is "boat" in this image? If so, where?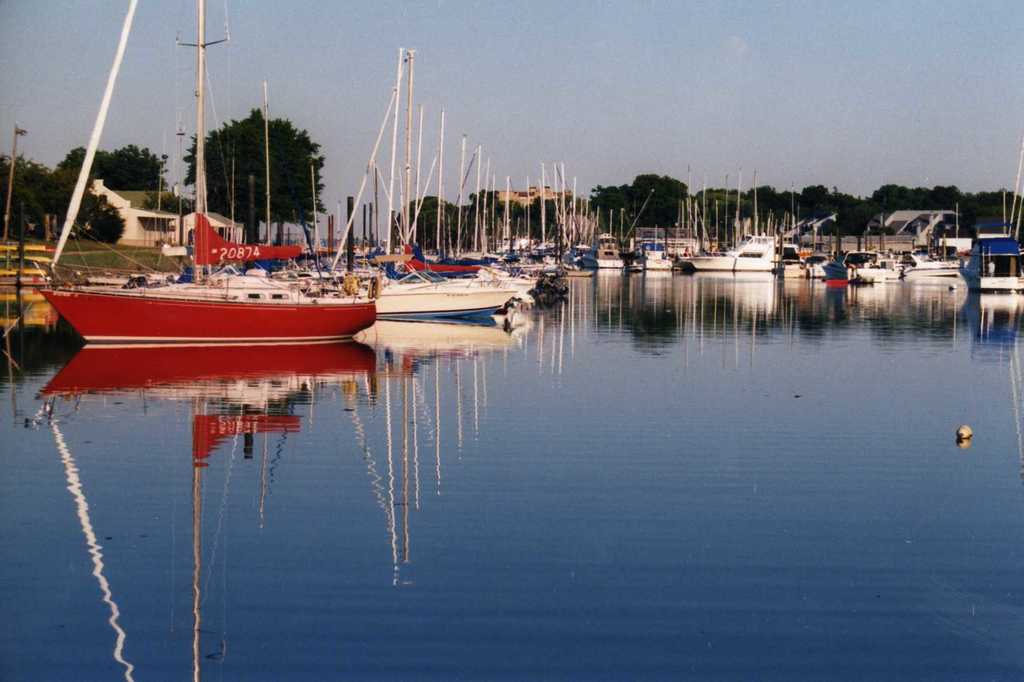
Yes, at 48, 0, 368, 356.
